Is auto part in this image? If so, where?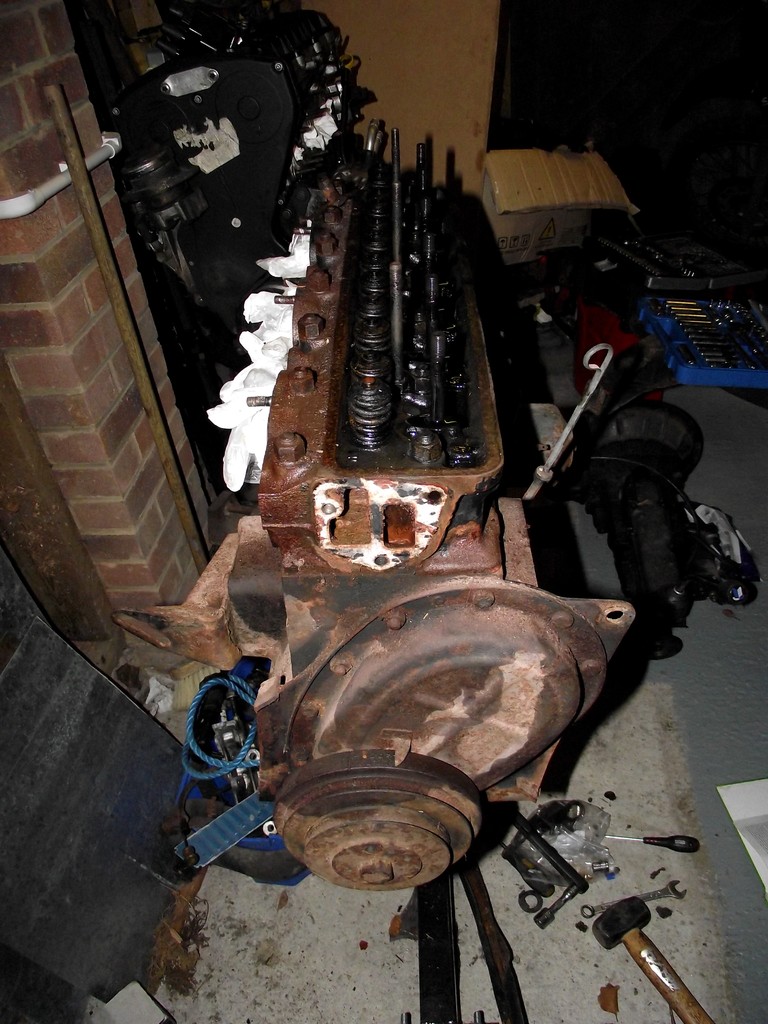
Yes, at 570 398 760 657.
